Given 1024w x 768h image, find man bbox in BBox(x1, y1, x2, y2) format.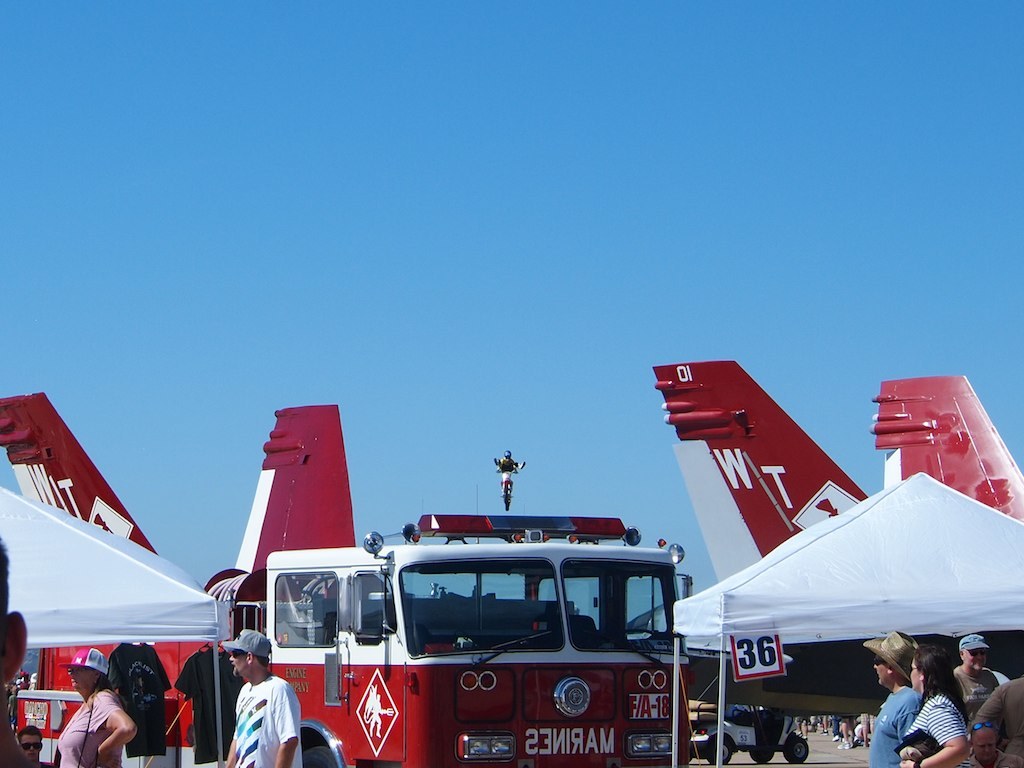
BBox(865, 629, 921, 767).
